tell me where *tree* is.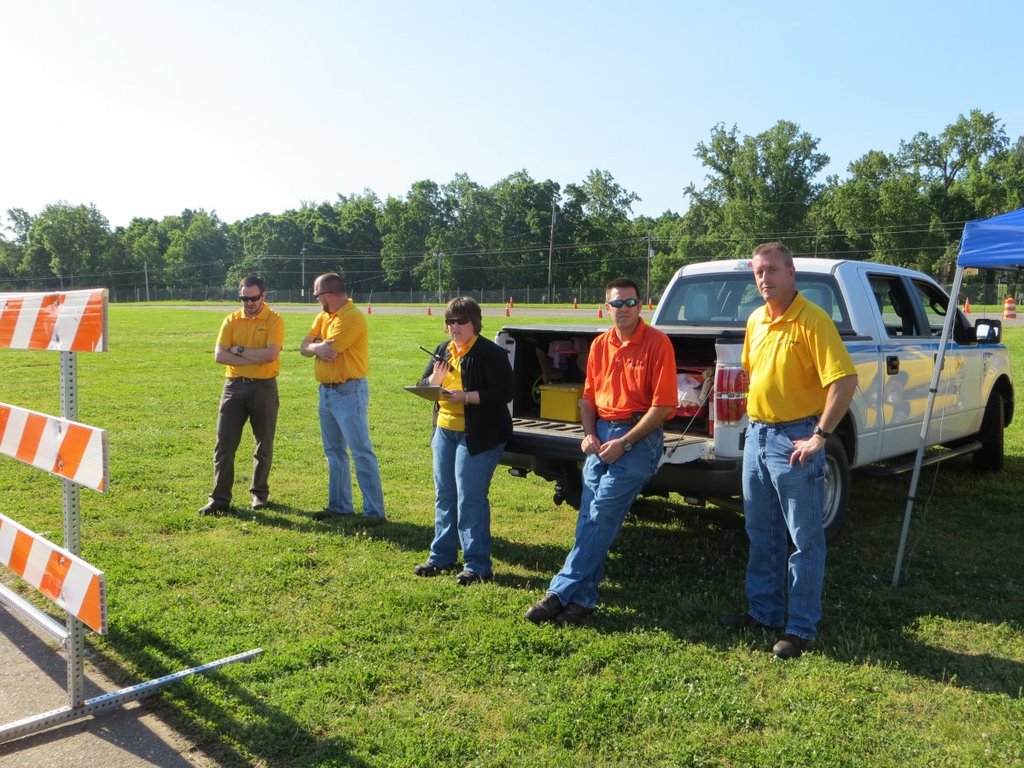
*tree* is at pyautogui.locateOnScreen(799, 153, 891, 252).
